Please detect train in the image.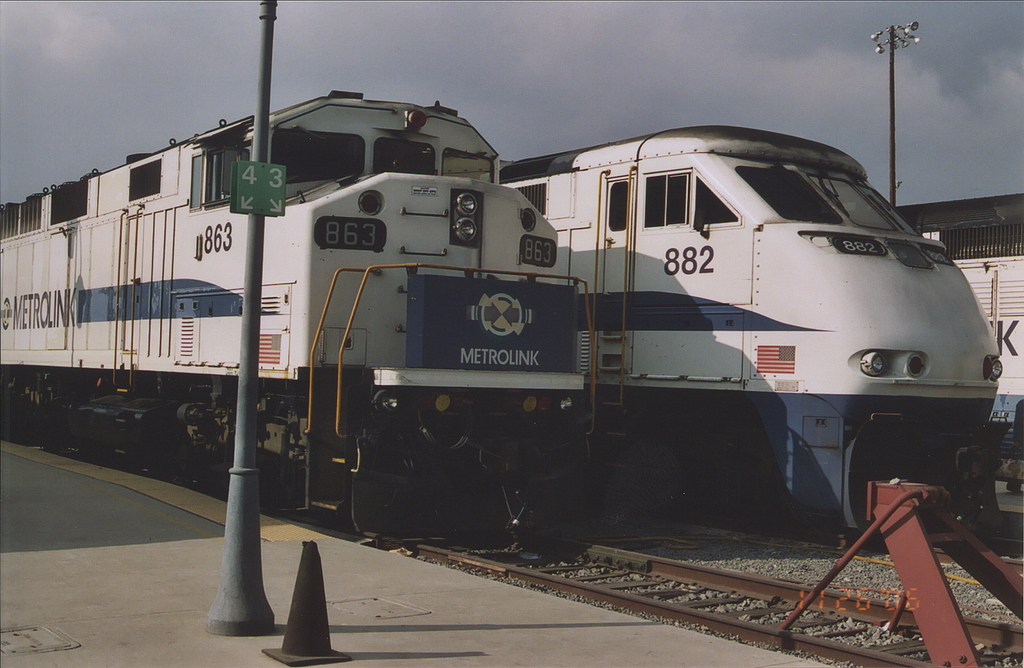
{"left": 497, "top": 129, "right": 1004, "bottom": 539}.
